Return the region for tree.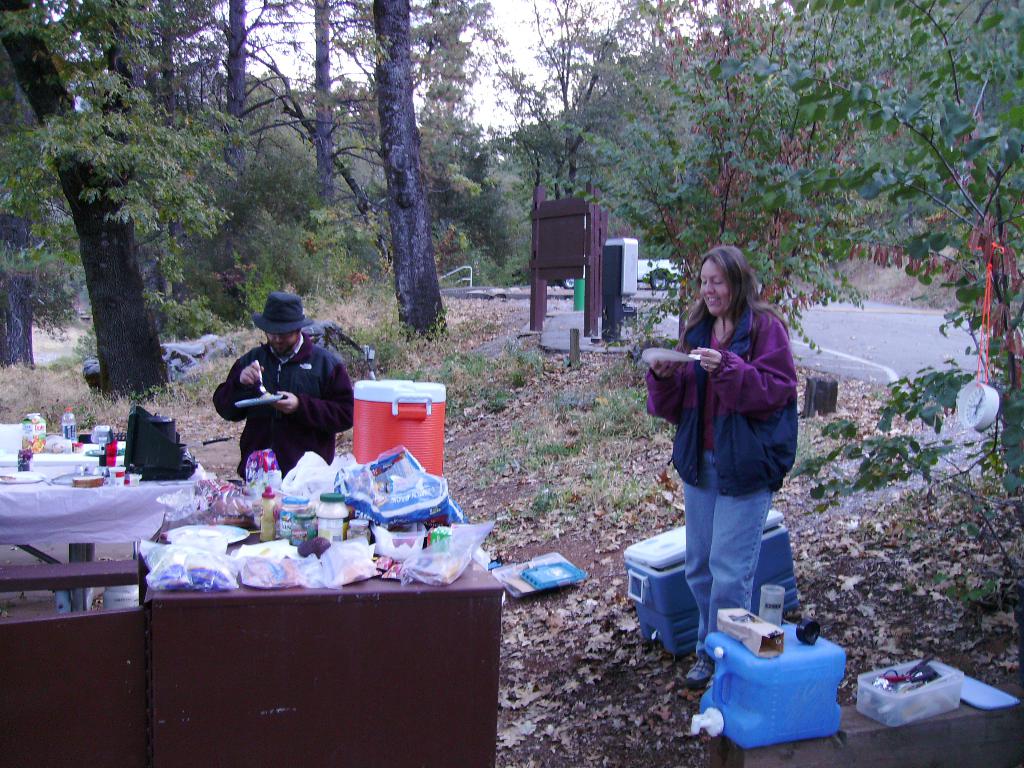
3 54 255 413.
